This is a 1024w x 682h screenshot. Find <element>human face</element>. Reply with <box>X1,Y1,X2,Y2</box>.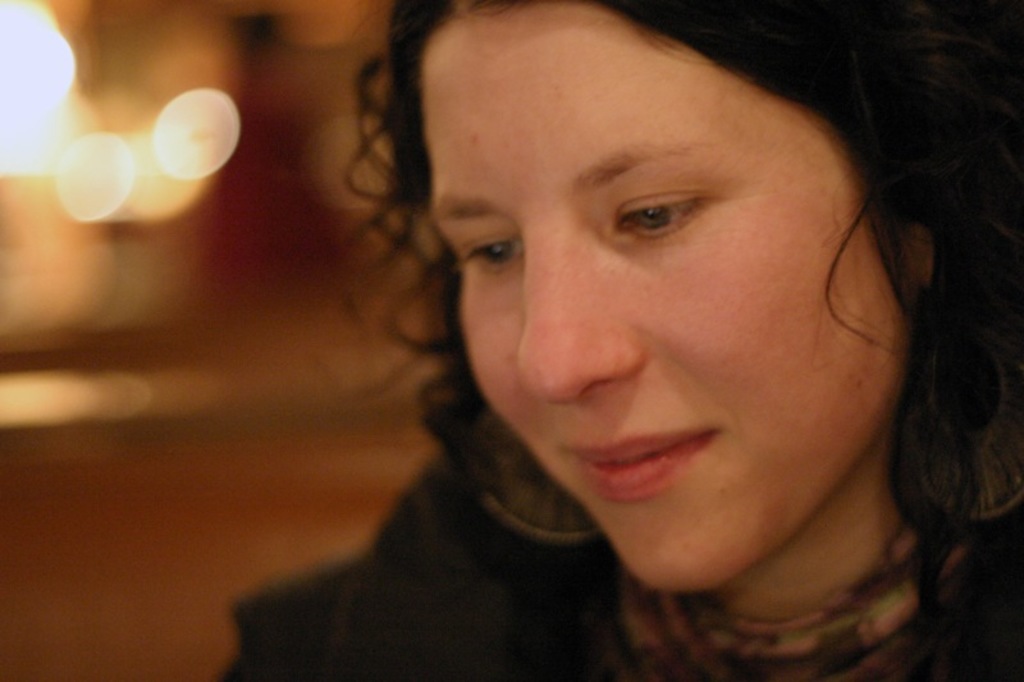
<box>422,0,901,592</box>.
